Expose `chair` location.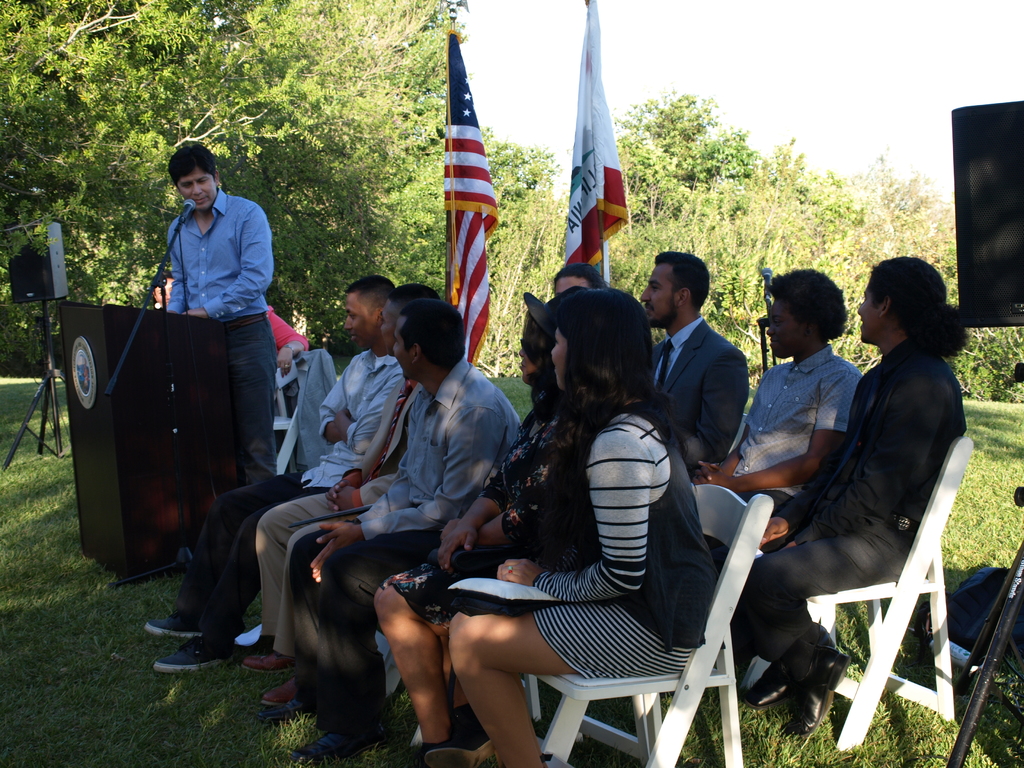
Exposed at left=535, top=482, right=774, bottom=767.
